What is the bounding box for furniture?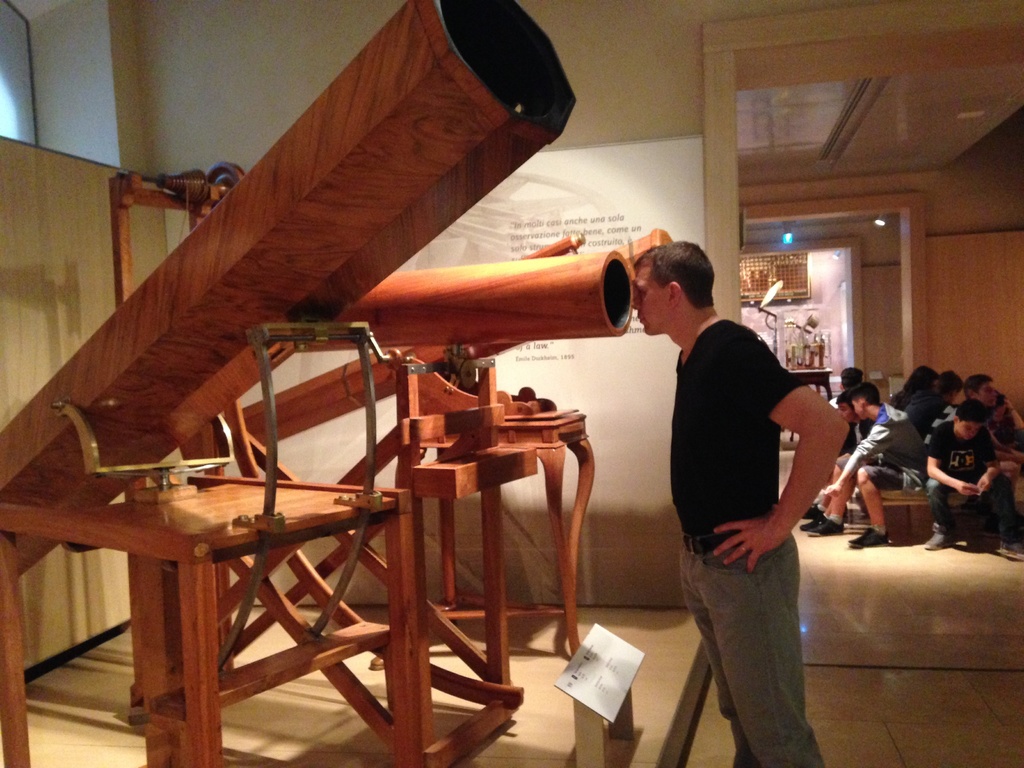
bbox(436, 409, 597, 658).
